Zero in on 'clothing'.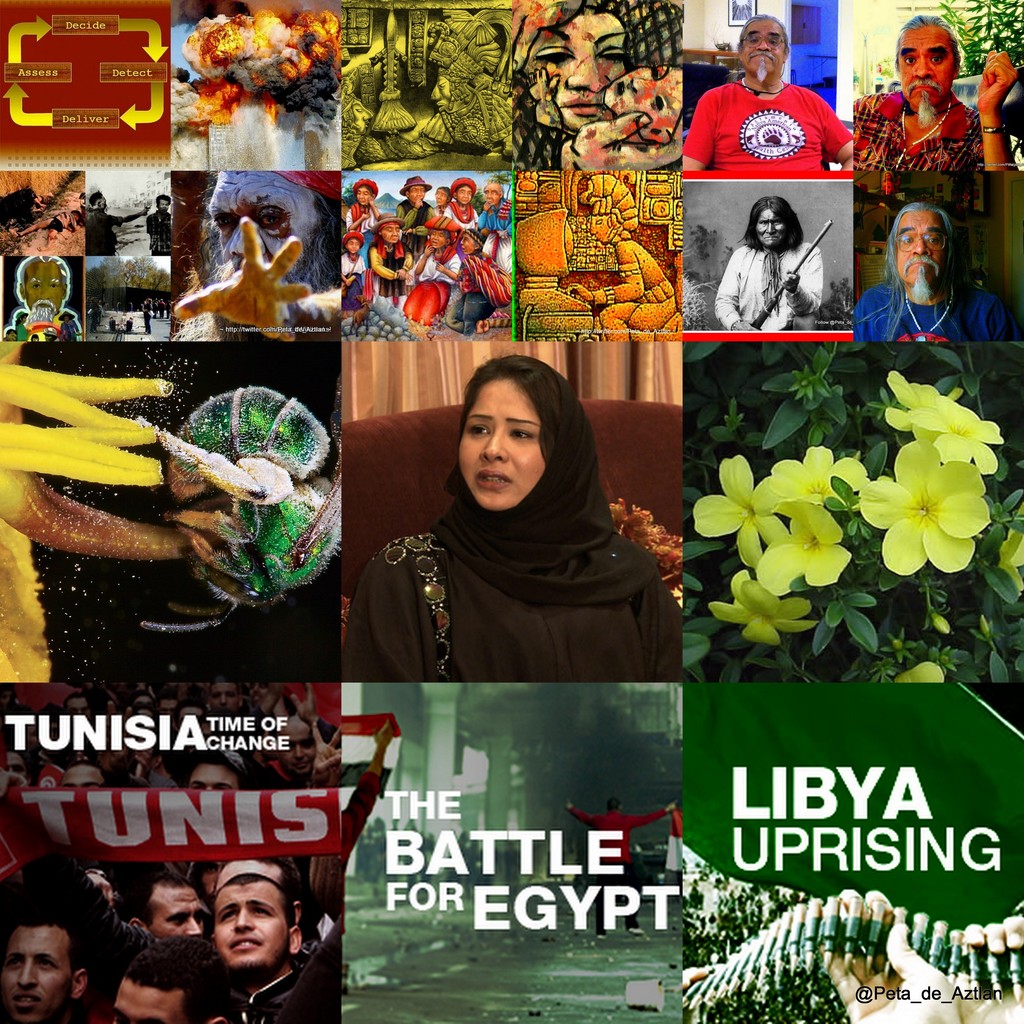
Zeroed in: [left=376, top=232, right=410, bottom=297].
